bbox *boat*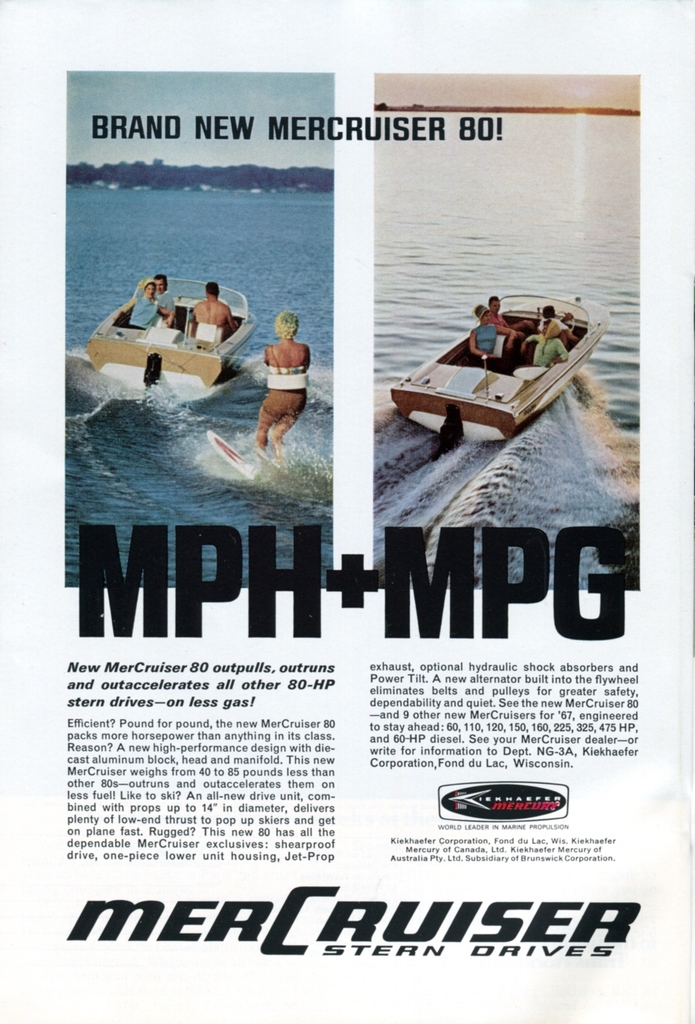
left=388, top=275, right=616, bottom=433
